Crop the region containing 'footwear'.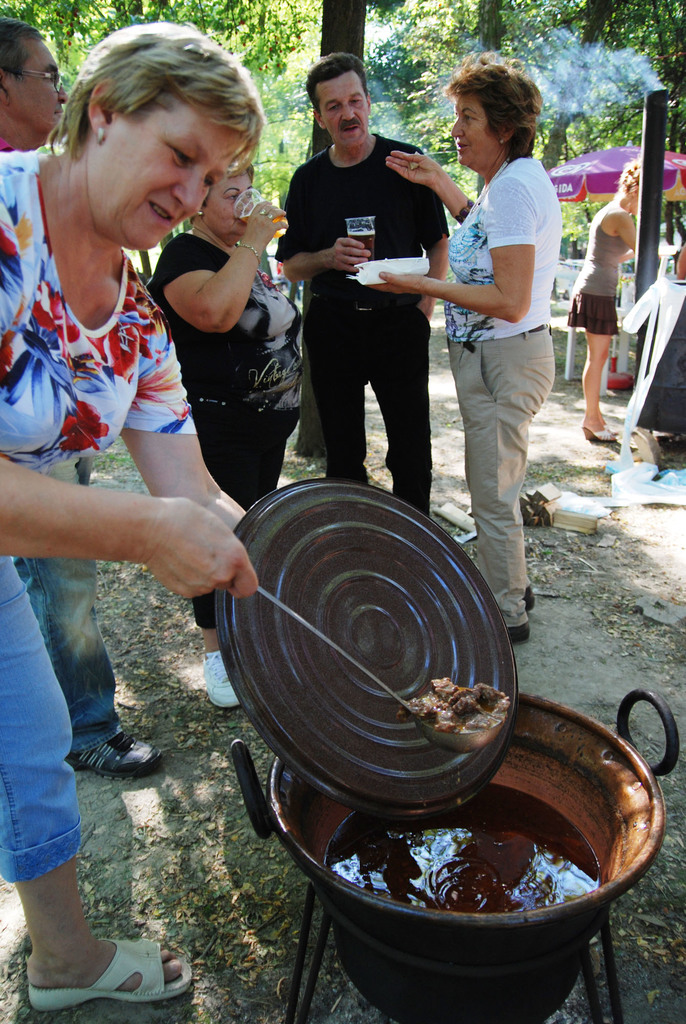
Crop region: x1=509 y1=620 x2=532 y2=645.
